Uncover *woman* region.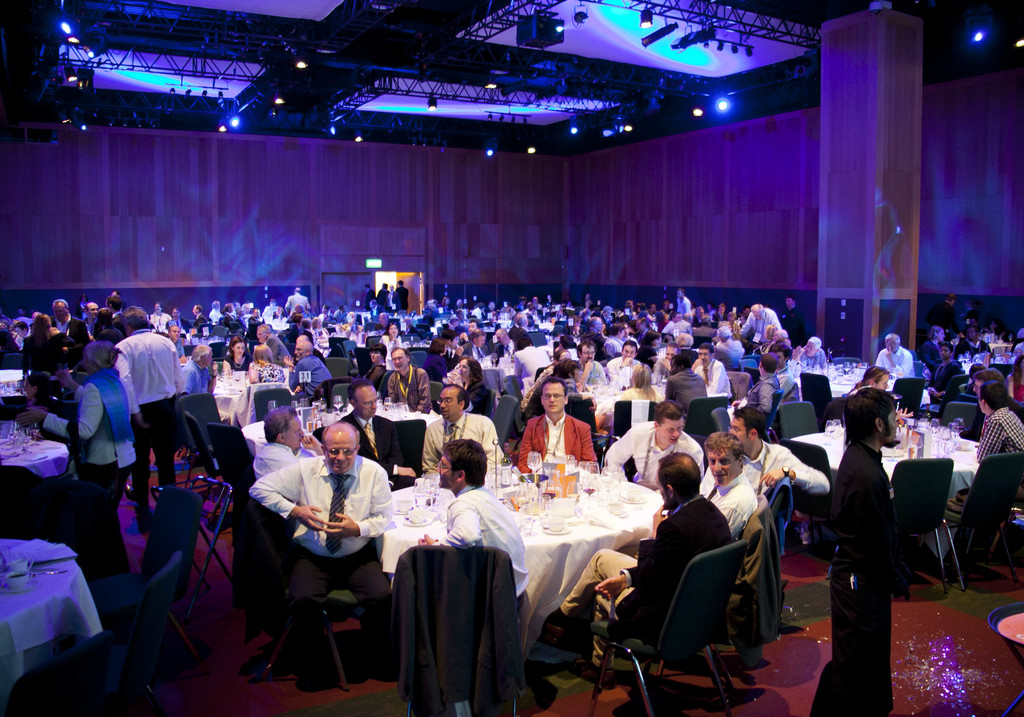
Uncovered: (455, 358, 489, 414).
